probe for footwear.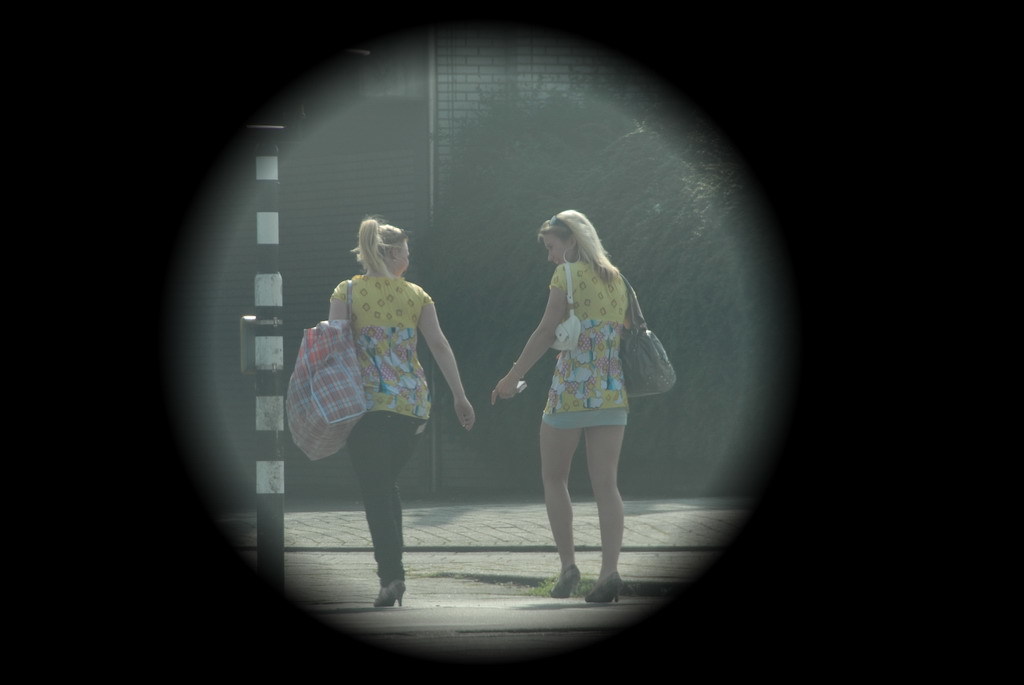
Probe result: left=372, top=580, right=406, bottom=609.
